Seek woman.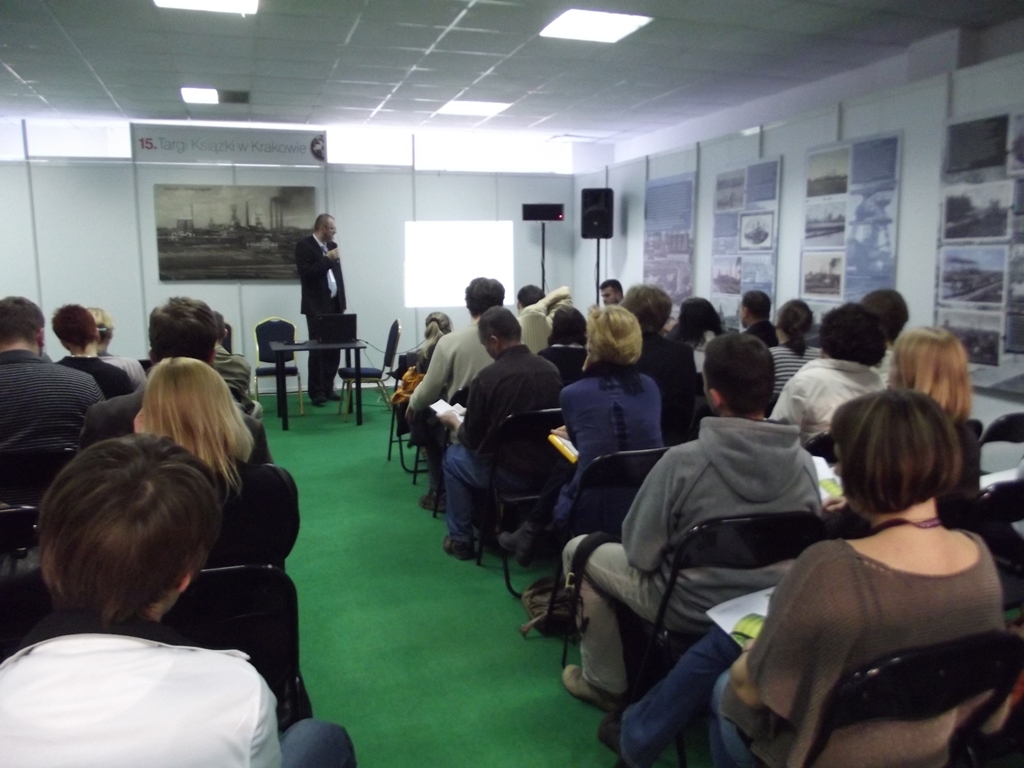
detection(736, 353, 1017, 767).
